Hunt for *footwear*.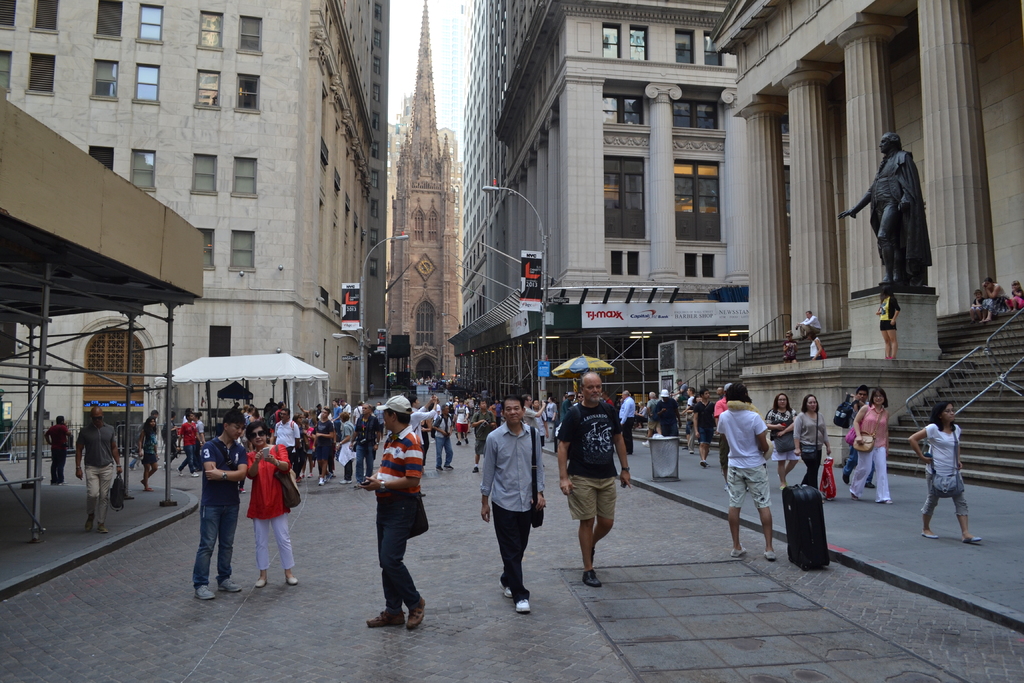
Hunted down at 254 577 264 585.
